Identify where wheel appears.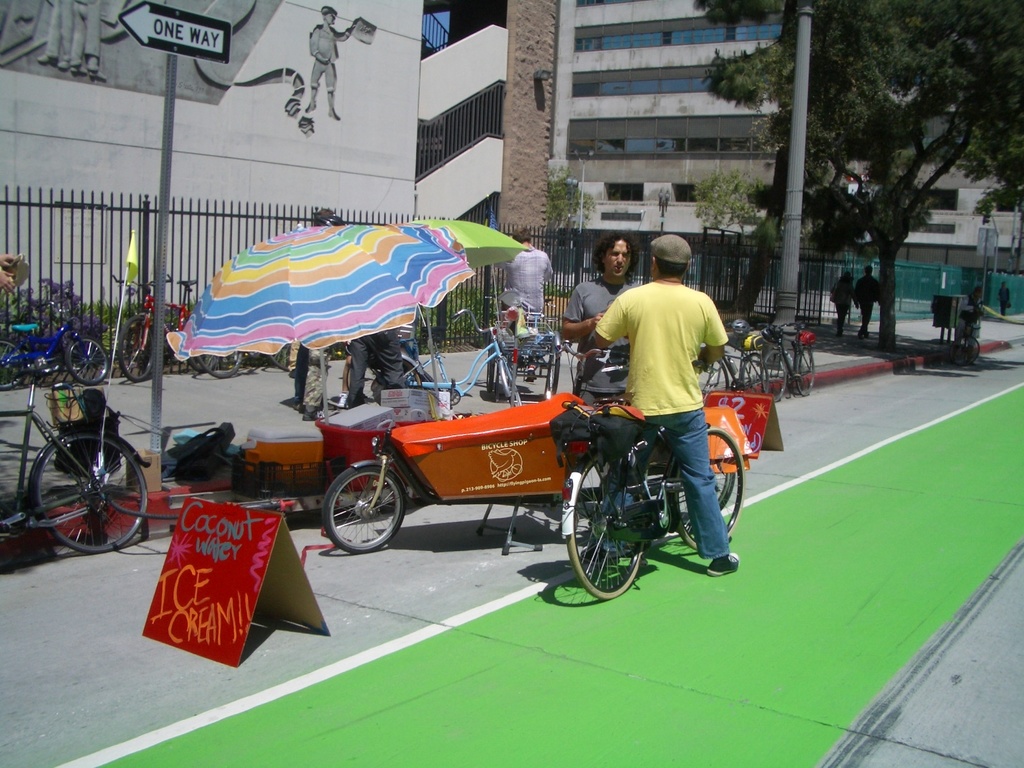
Appears at bbox(547, 349, 561, 397).
